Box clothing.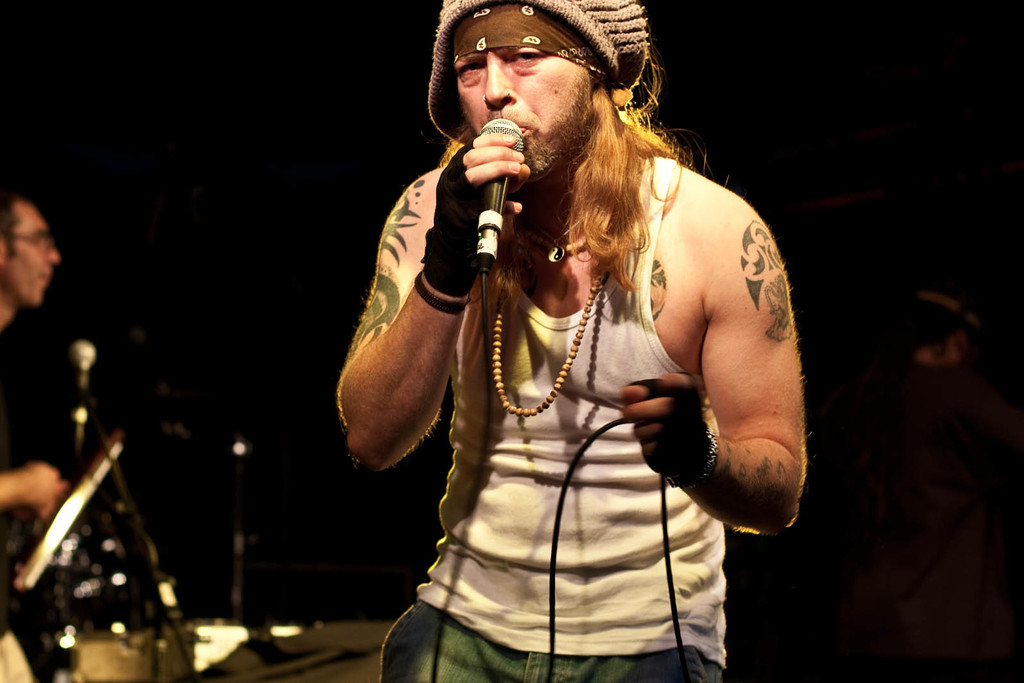
383/154/724/682.
